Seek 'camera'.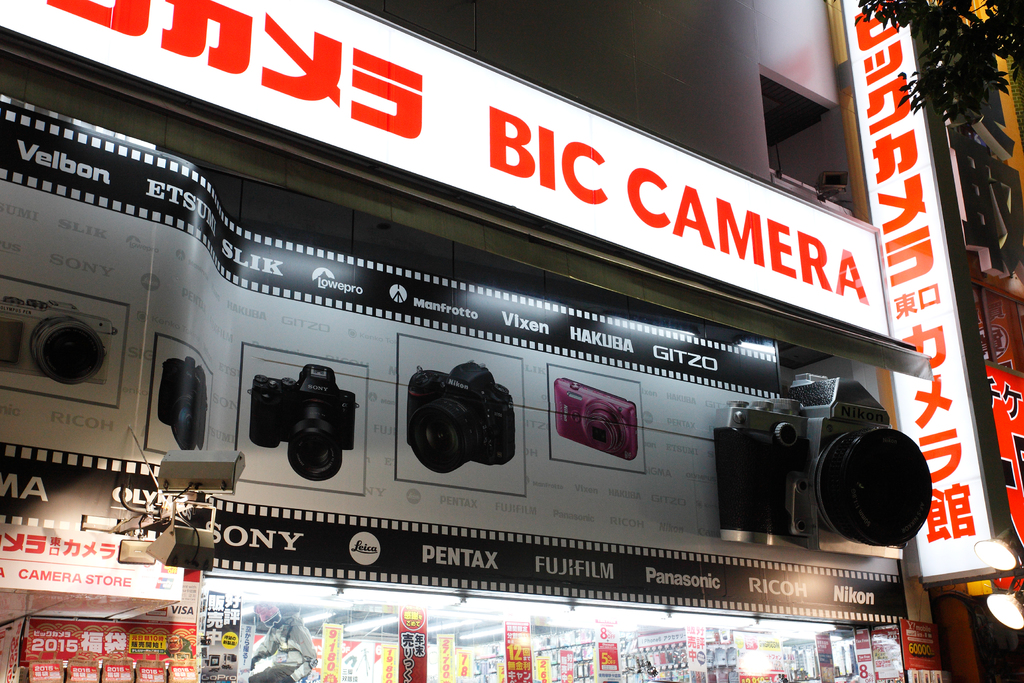
Rect(153, 360, 209, 453).
